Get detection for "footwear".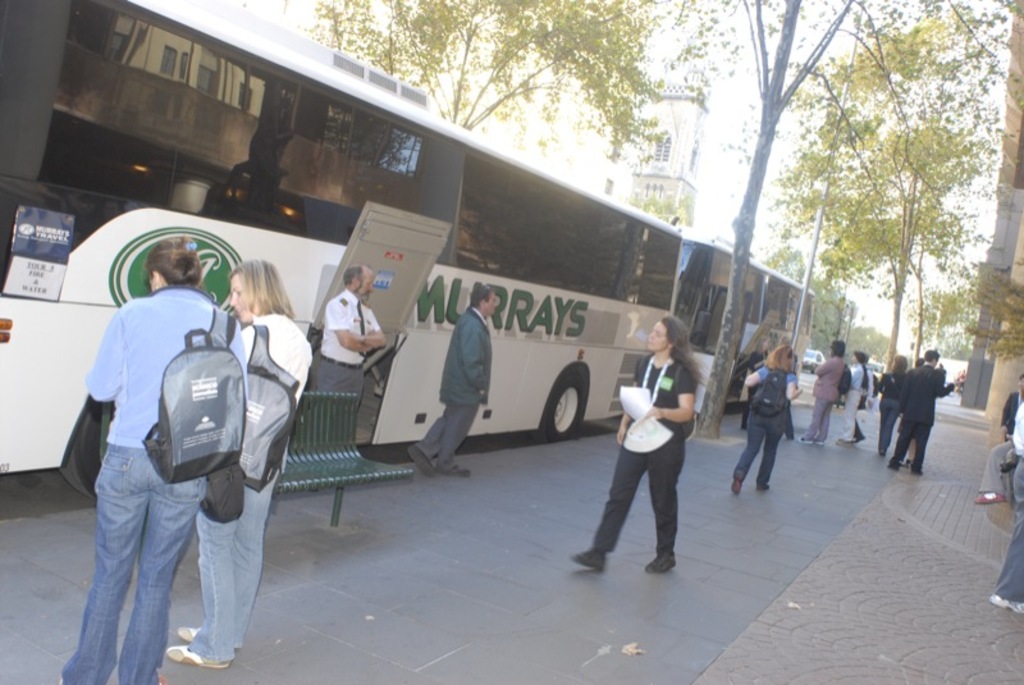
Detection: Rect(173, 625, 241, 654).
